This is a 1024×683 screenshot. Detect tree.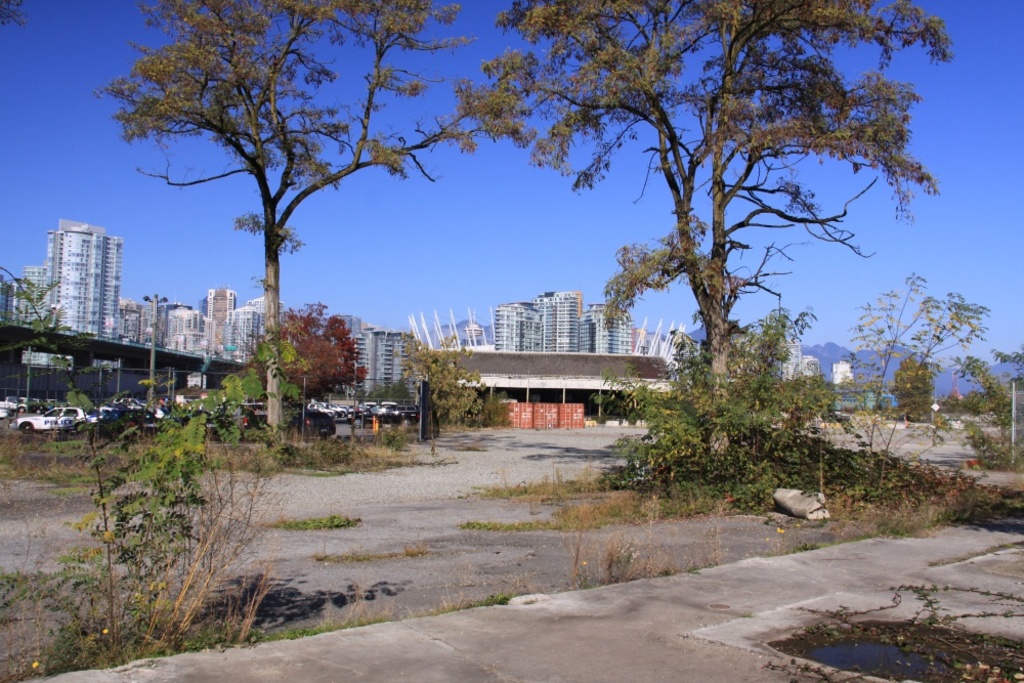
(left=964, top=337, right=1023, bottom=444).
